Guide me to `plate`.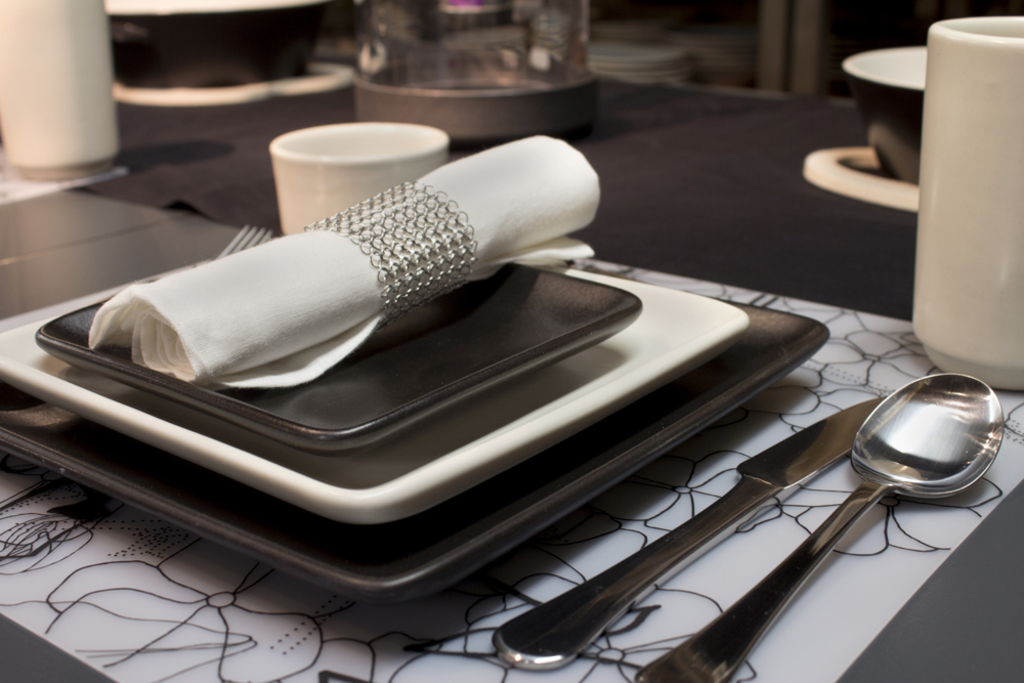
Guidance: Rect(0, 262, 752, 522).
